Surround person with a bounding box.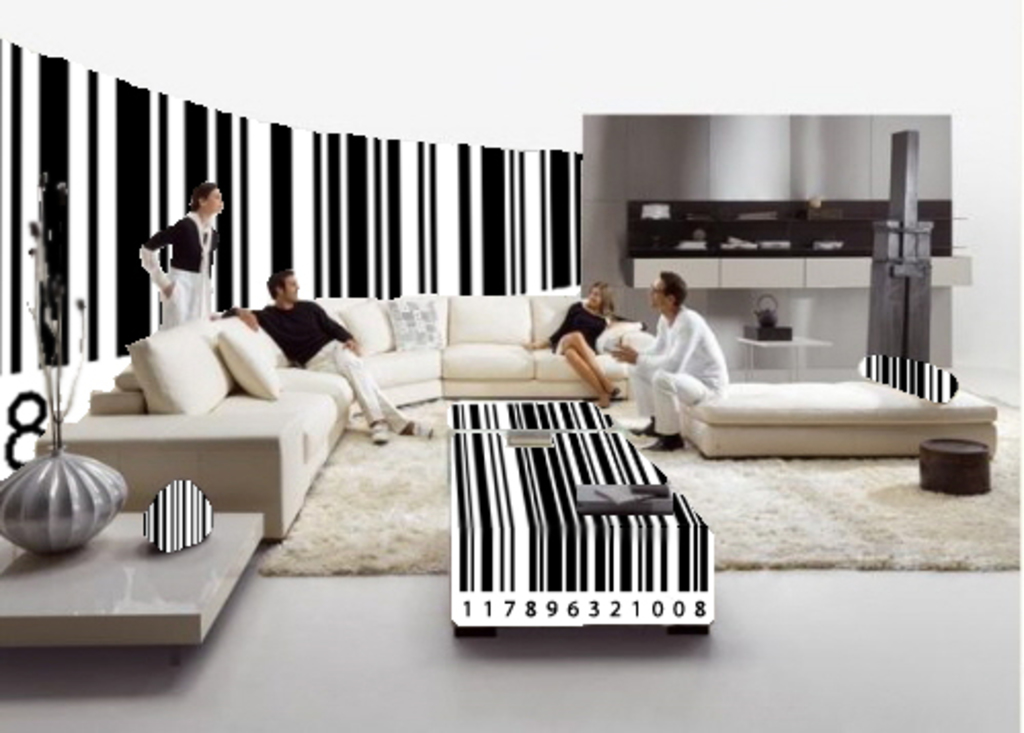
<region>228, 267, 431, 443</region>.
